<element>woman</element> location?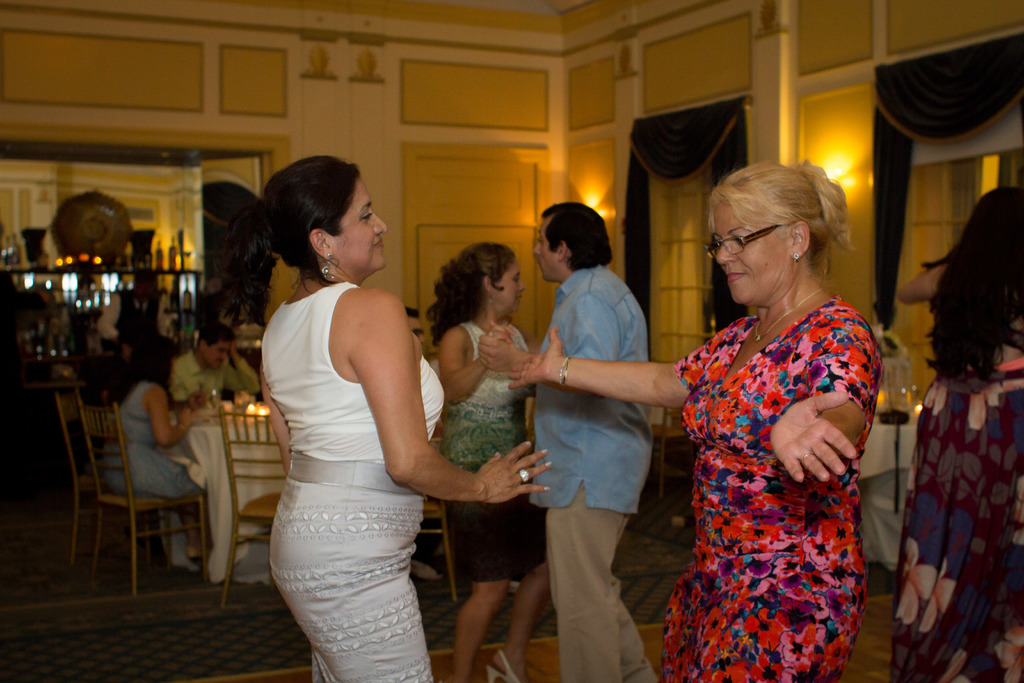
(x1=893, y1=185, x2=1023, y2=682)
